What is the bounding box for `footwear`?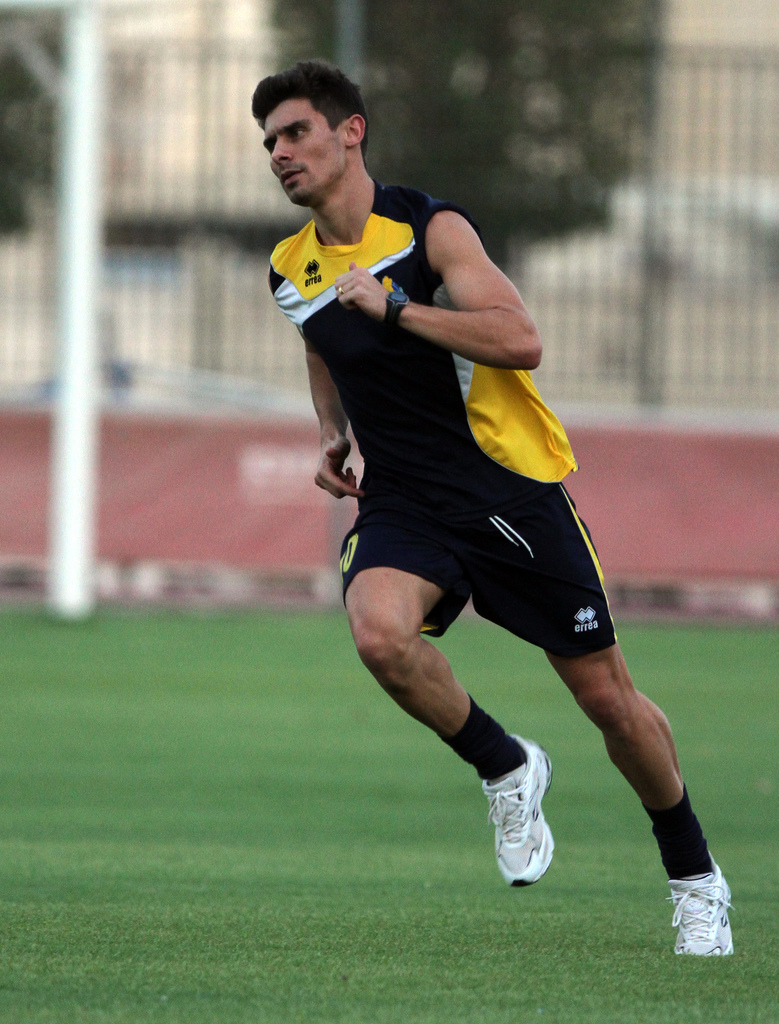
[x1=682, y1=861, x2=748, y2=976].
